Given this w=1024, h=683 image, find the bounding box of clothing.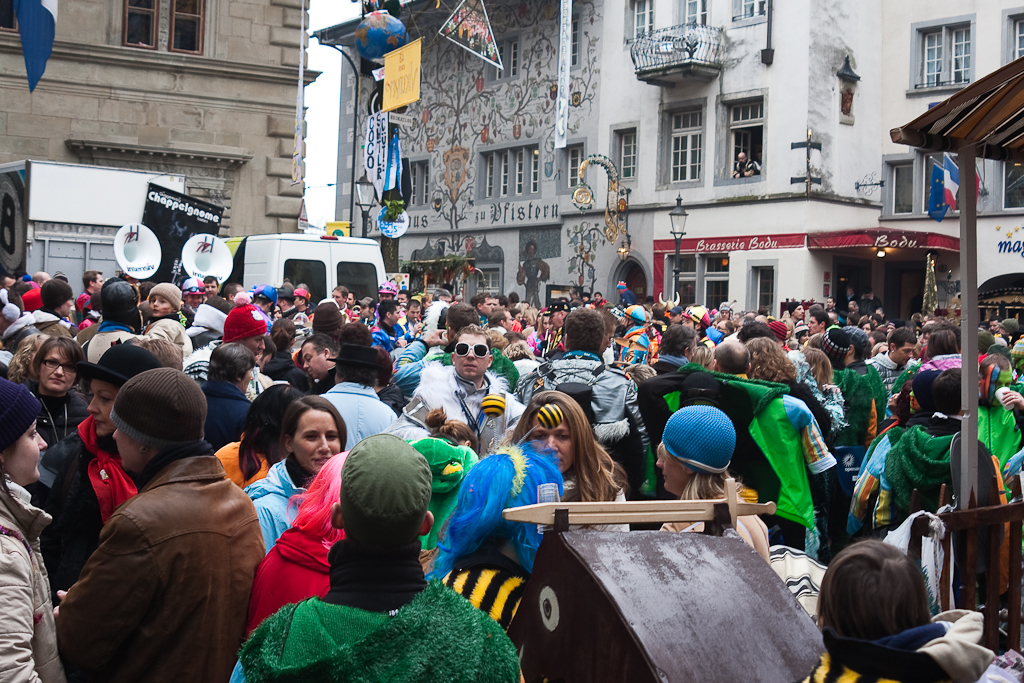
225 543 543 682.
